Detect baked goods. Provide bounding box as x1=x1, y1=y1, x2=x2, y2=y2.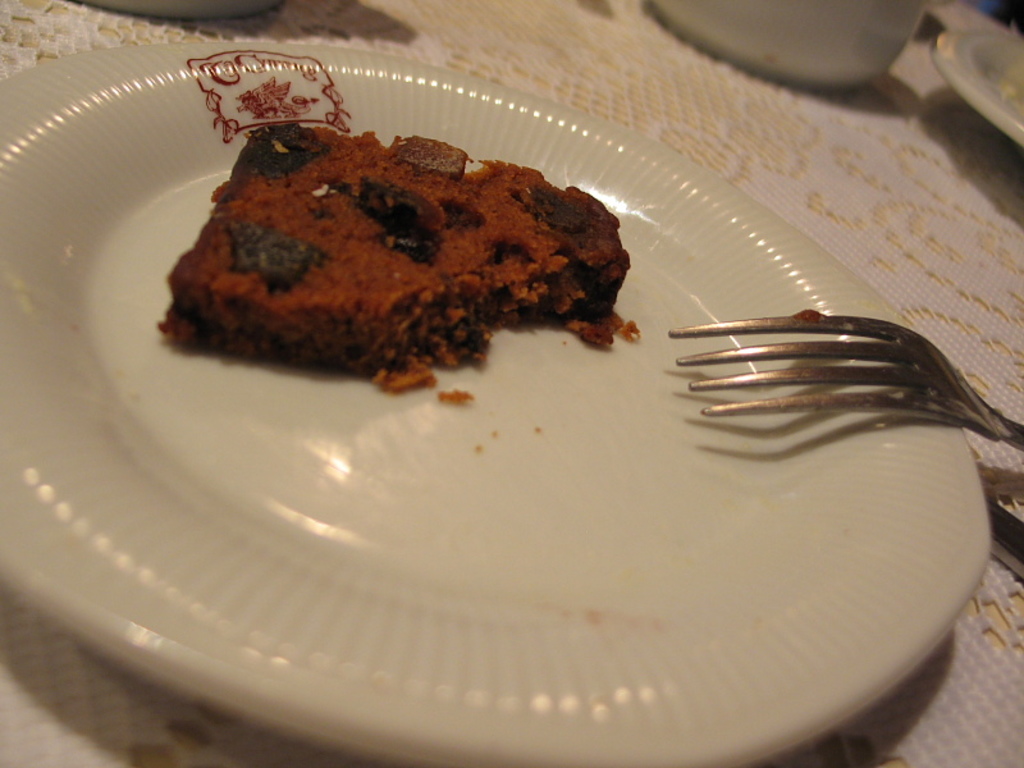
x1=159, y1=123, x2=648, y2=415.
